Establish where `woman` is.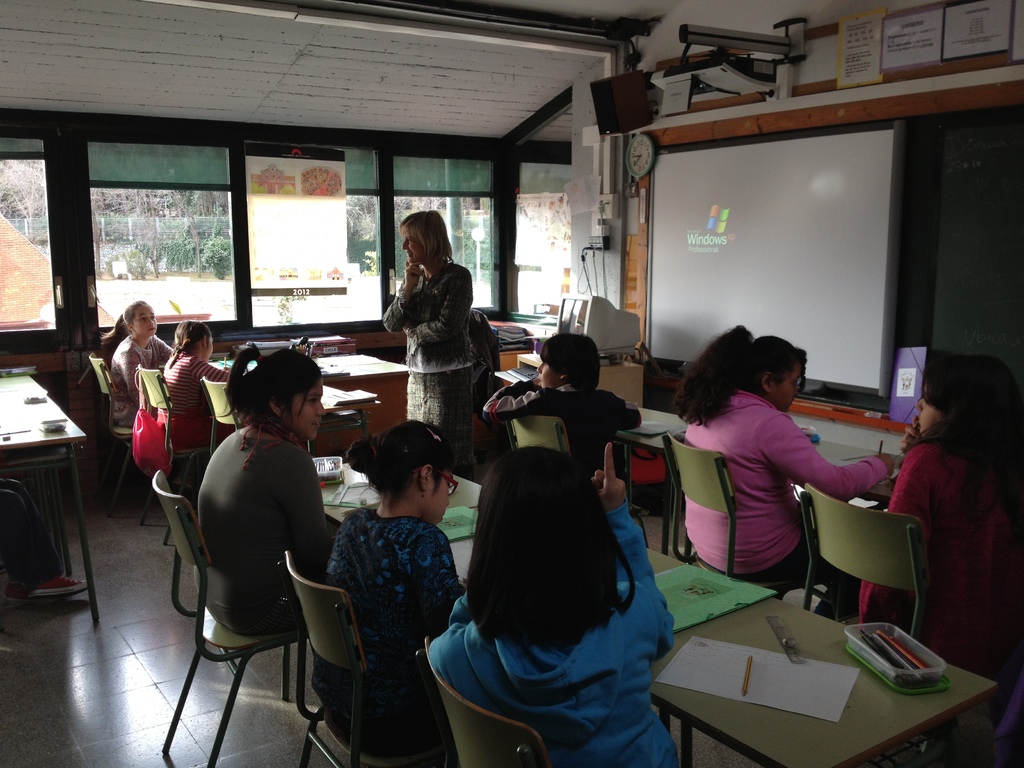
Established at box=[884, 343, 1020, 677].
